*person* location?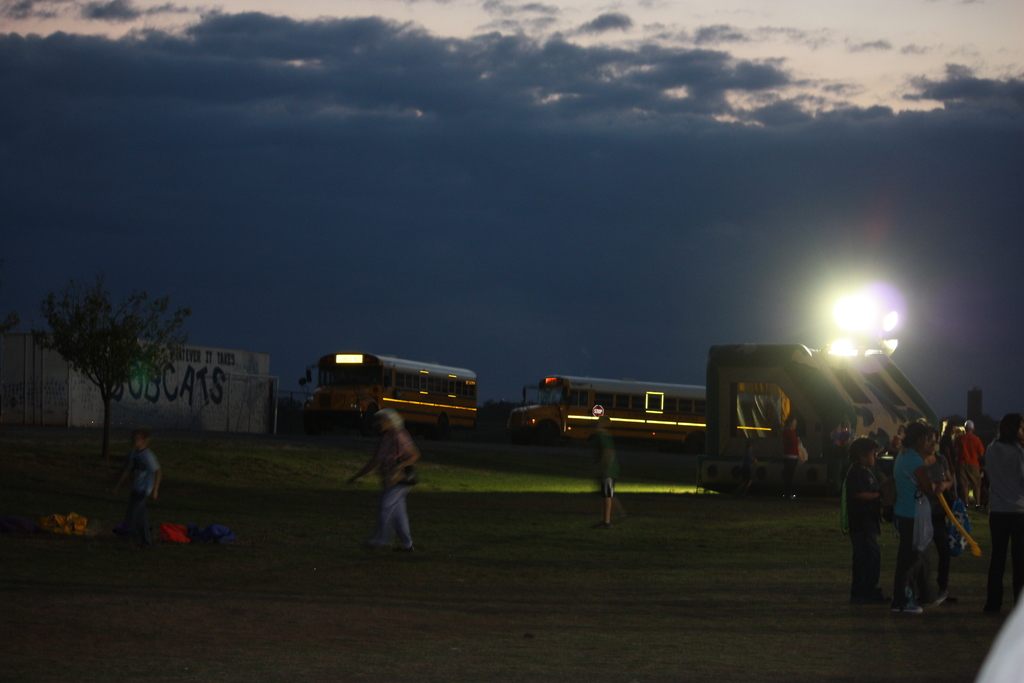
x1=120, y1=427, x2=166, y2=545
